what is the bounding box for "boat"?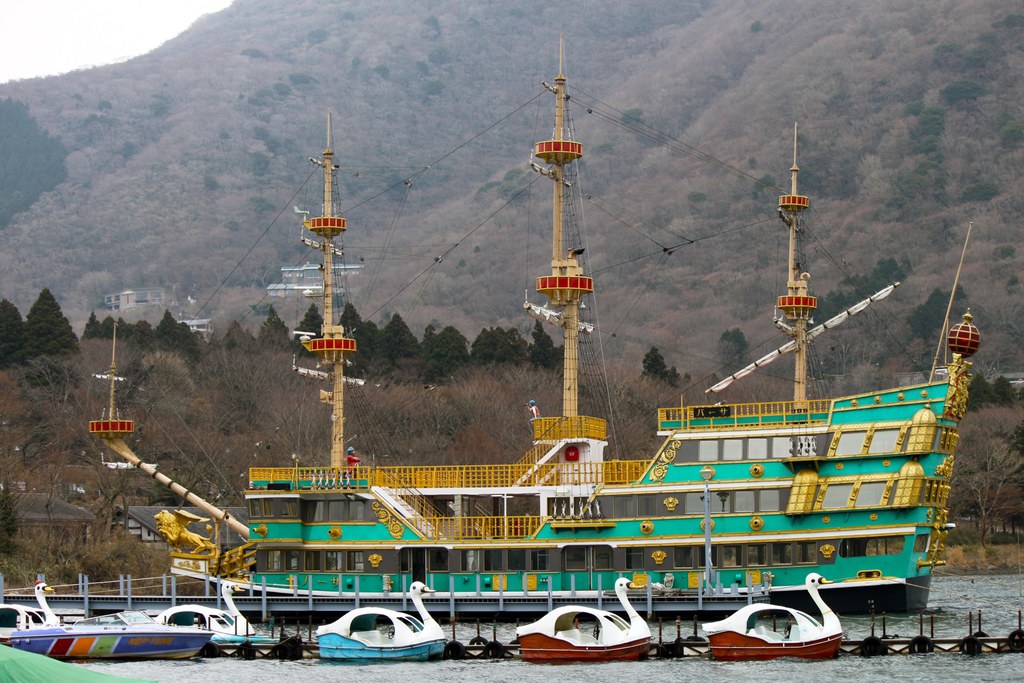
120/54/973/652.
